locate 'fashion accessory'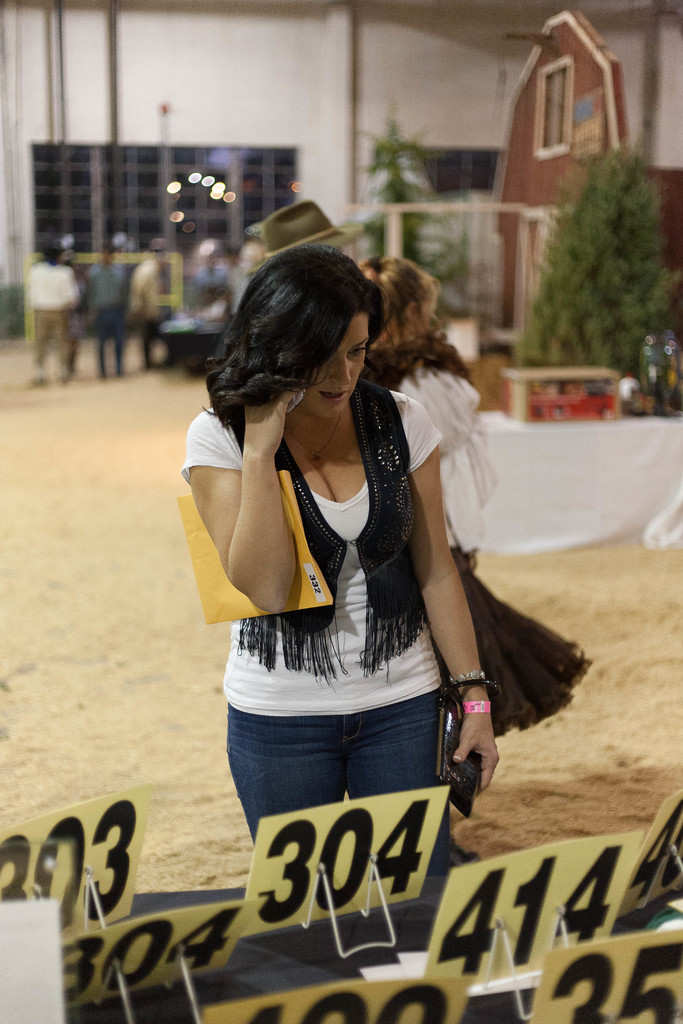
detection(440, 678, 494, 811)
